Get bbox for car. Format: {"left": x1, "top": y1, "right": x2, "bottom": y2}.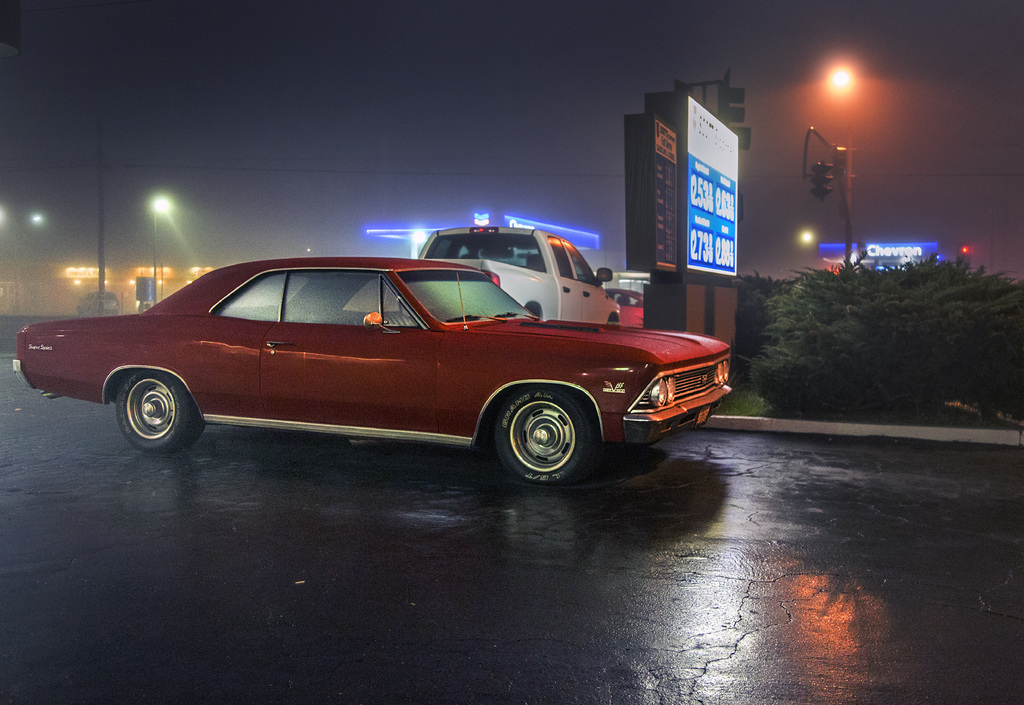
{"left": 415, "top": 224, "right": 621, "bottom": 322}.
